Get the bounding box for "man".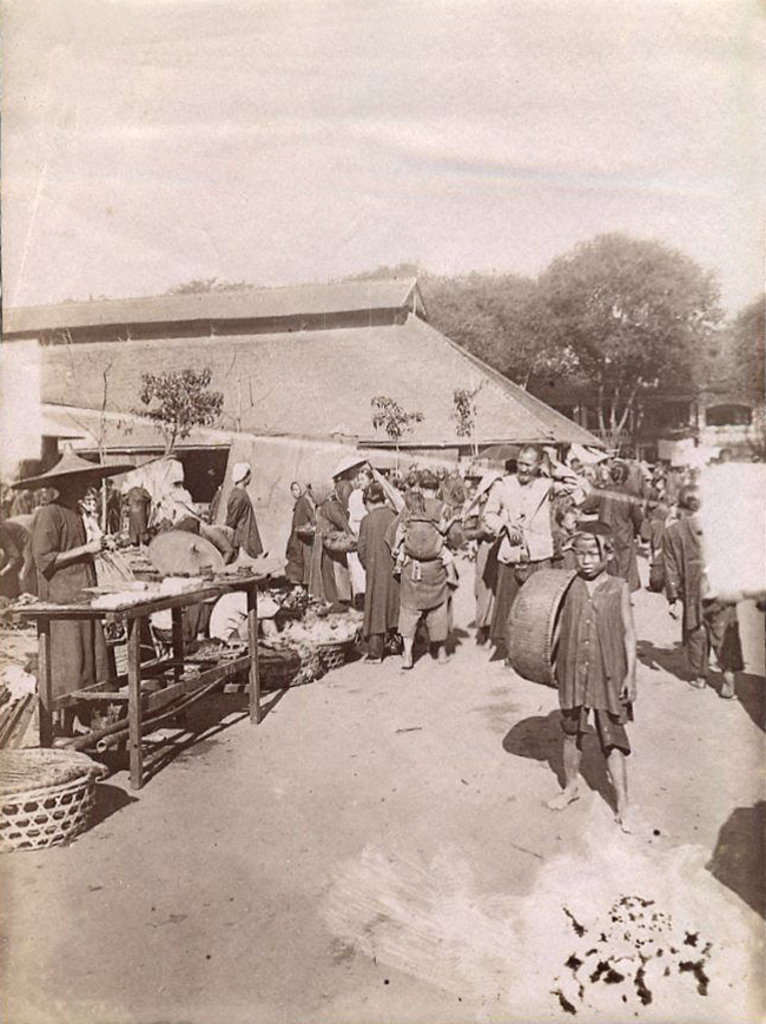
[x1=29, y1=475, x2=110, y2=740].
